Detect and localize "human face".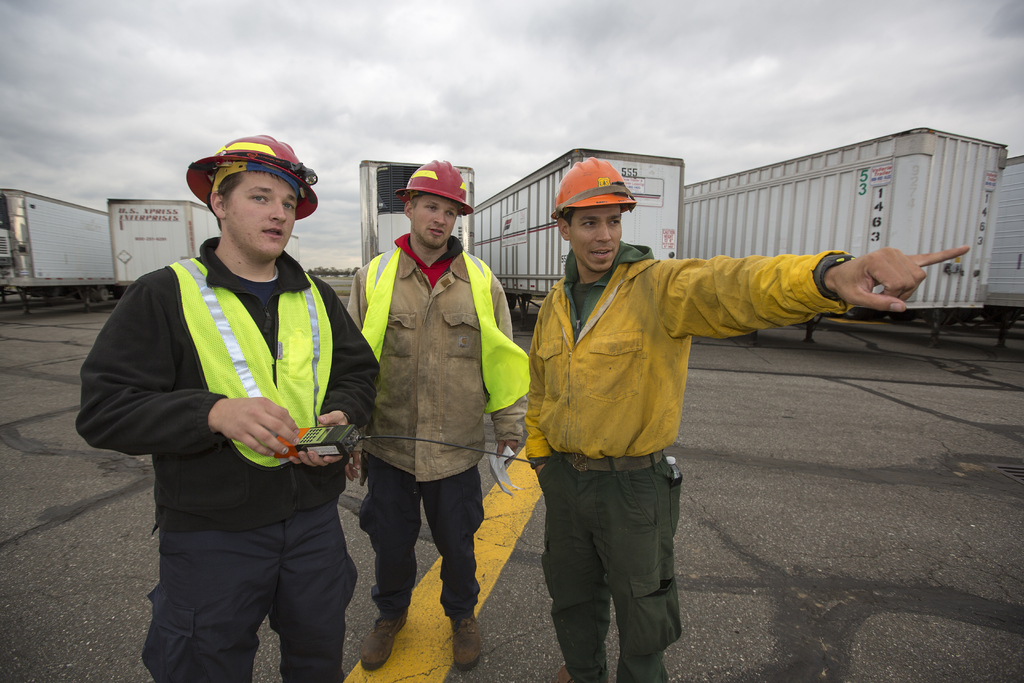
Localized at detection(223, 168, 301, 256).
